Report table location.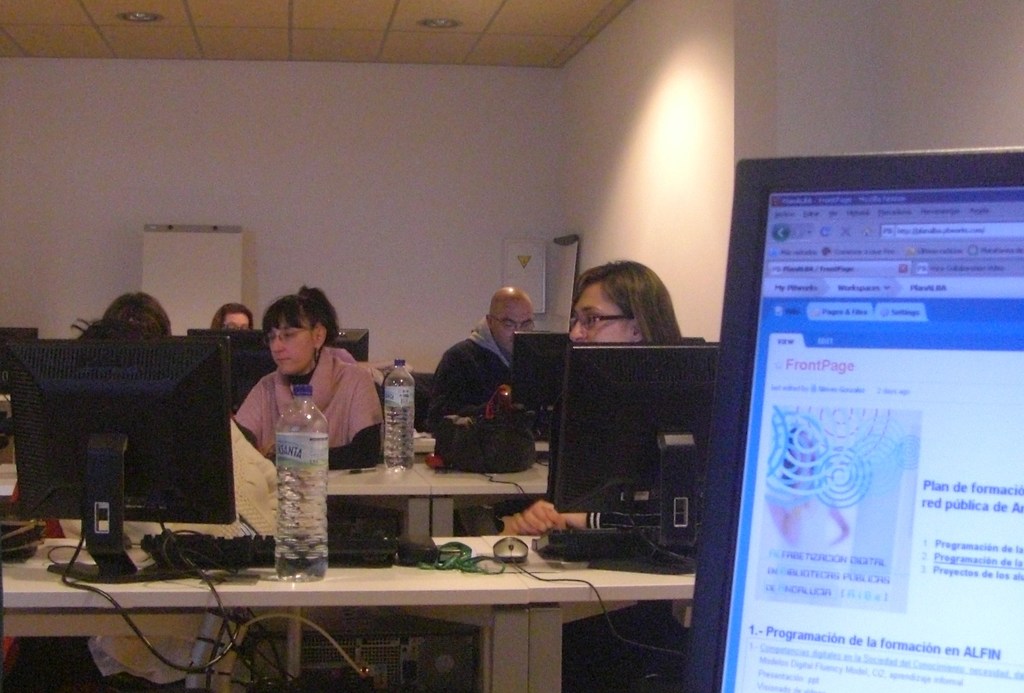
Report: select_region(420, 461, 548, 539).
